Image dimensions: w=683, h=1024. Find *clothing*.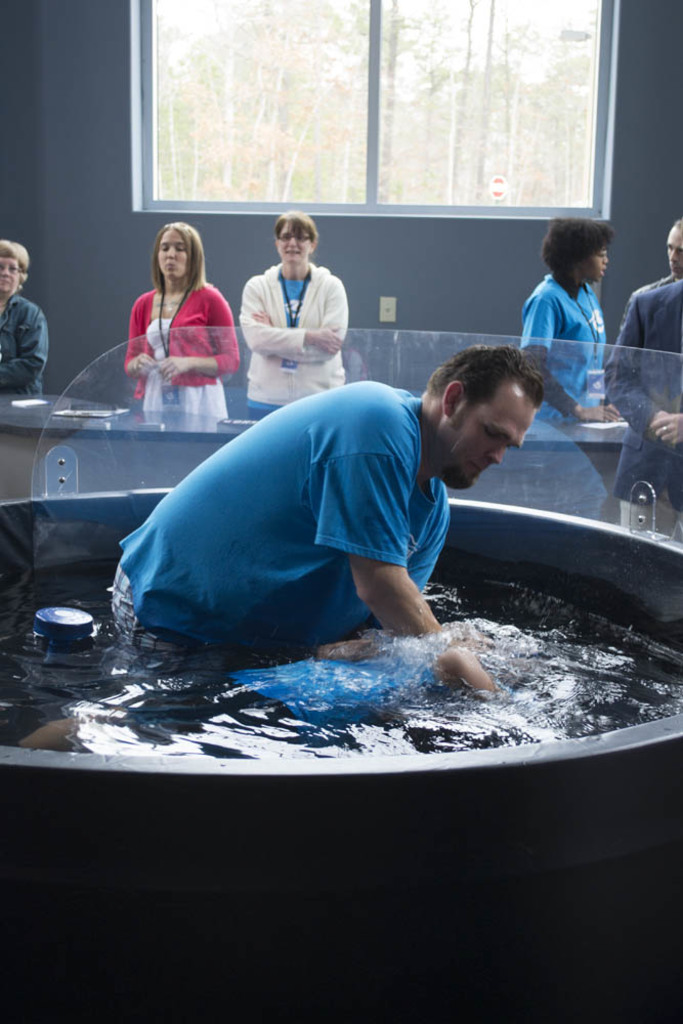
(130, 274, 241, 420).
